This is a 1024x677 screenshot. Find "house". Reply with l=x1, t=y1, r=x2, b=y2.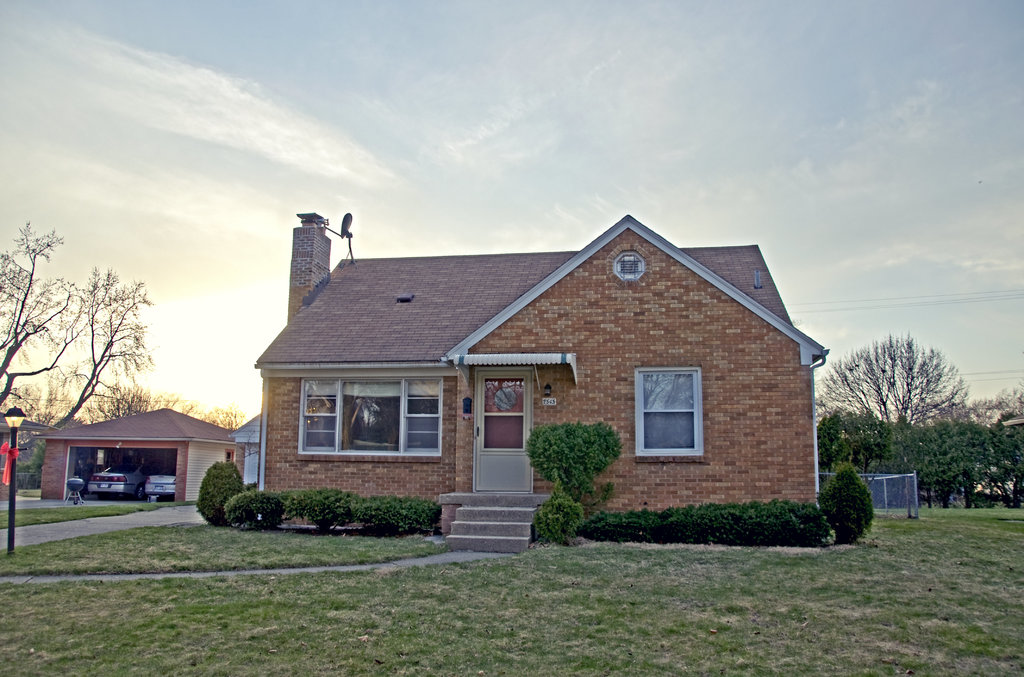
l=36, t=399, r=232, b=513.
